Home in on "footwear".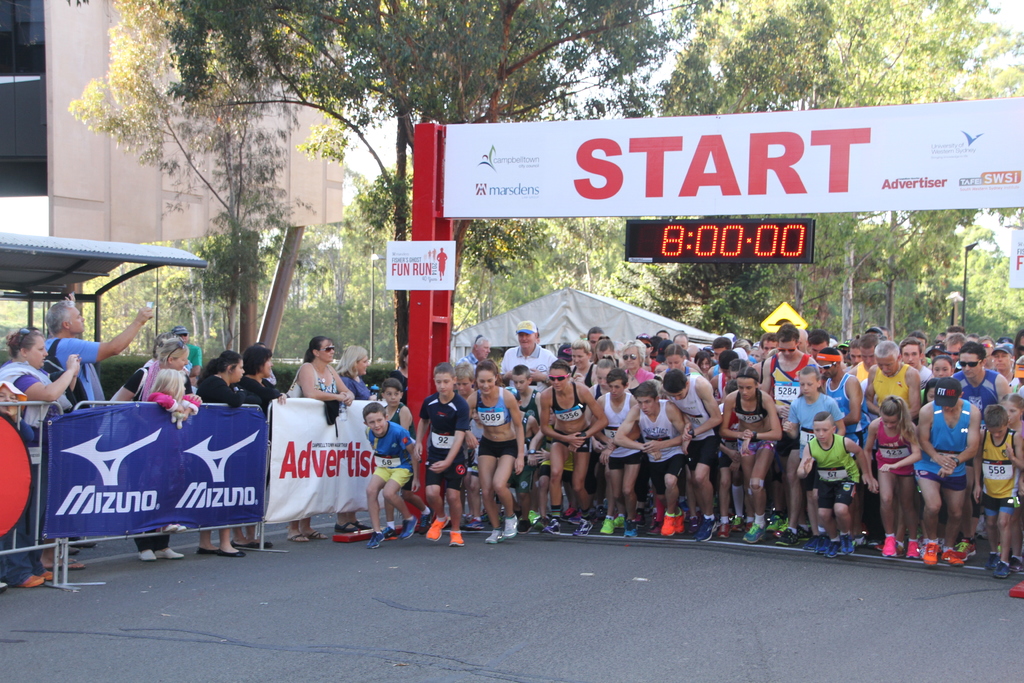
Homed in at bbox(486, 527, 503, 544).
